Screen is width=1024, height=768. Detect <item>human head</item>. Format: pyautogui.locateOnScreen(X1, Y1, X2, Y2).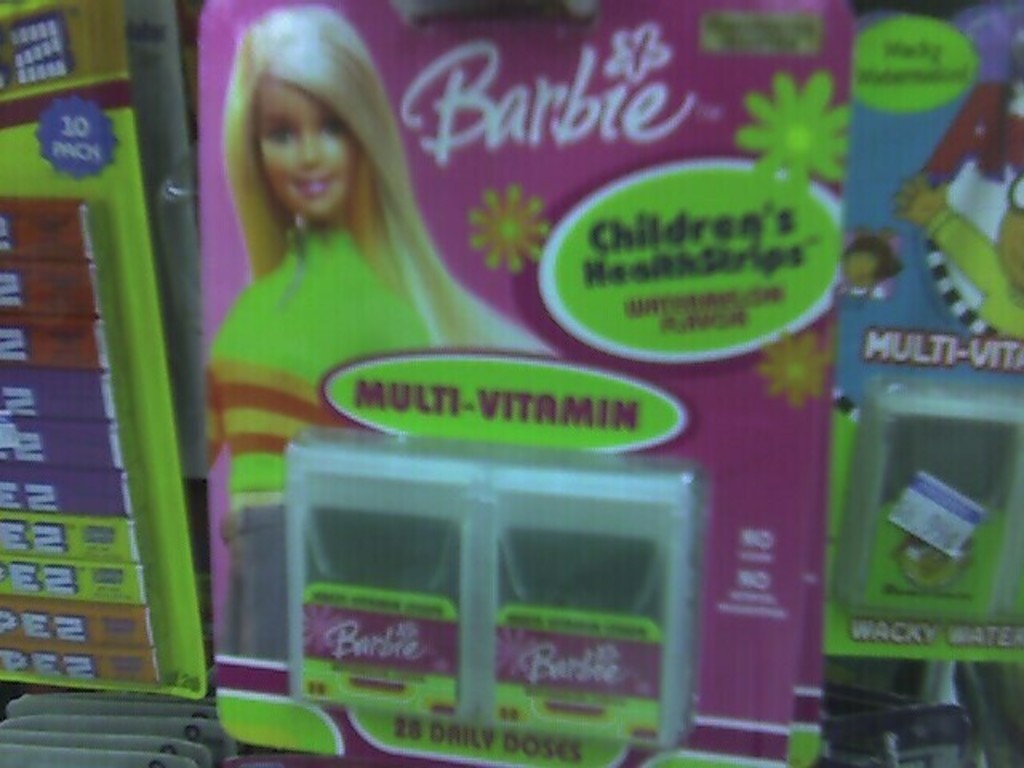
pyautogui.locateOnScreen(200, 13, 403, 256).
